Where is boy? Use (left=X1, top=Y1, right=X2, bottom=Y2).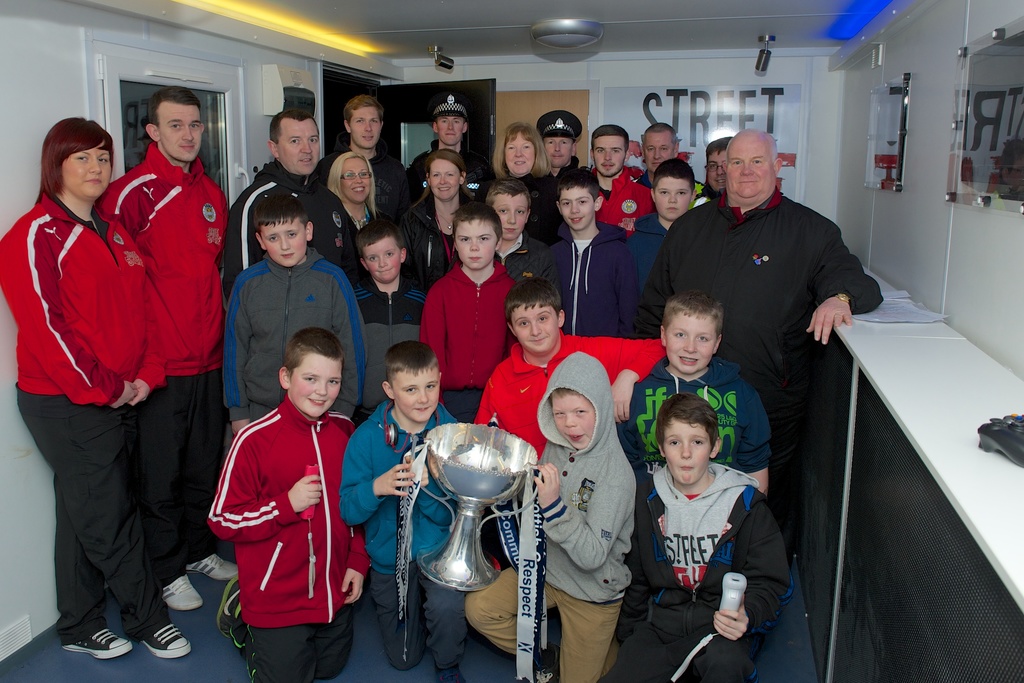
(left=623, top=165, right=692, bottom=310).
